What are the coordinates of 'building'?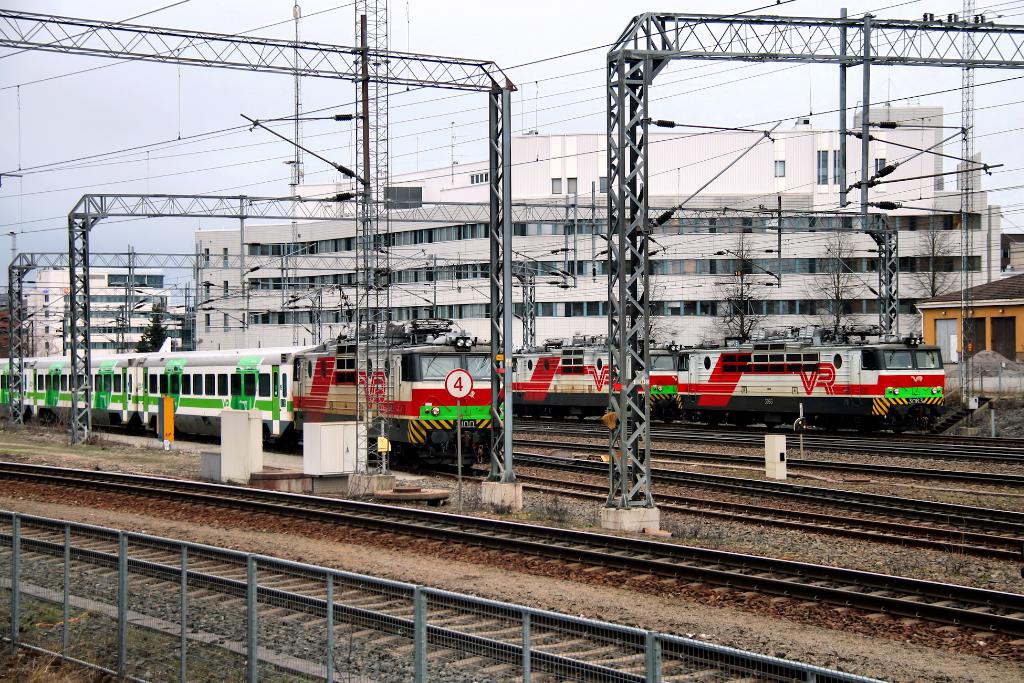
bbox=[26, 267, 166, 355].
